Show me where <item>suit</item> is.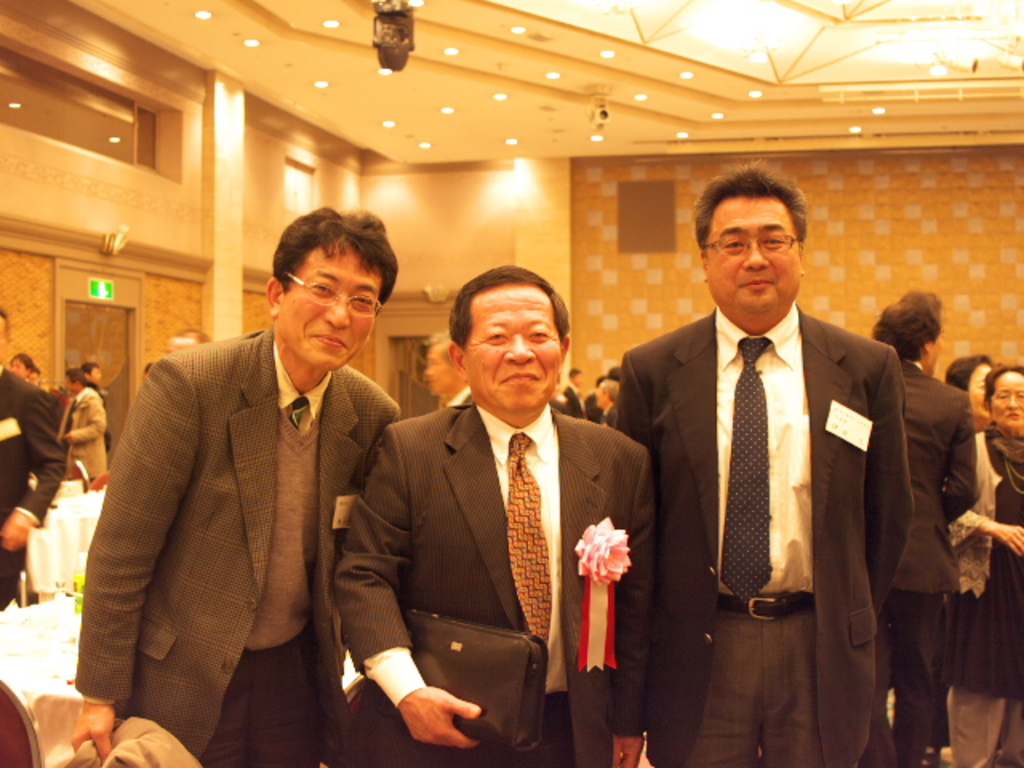
<item>suit</item> is at bbox=(616, 182, 928, 766).
